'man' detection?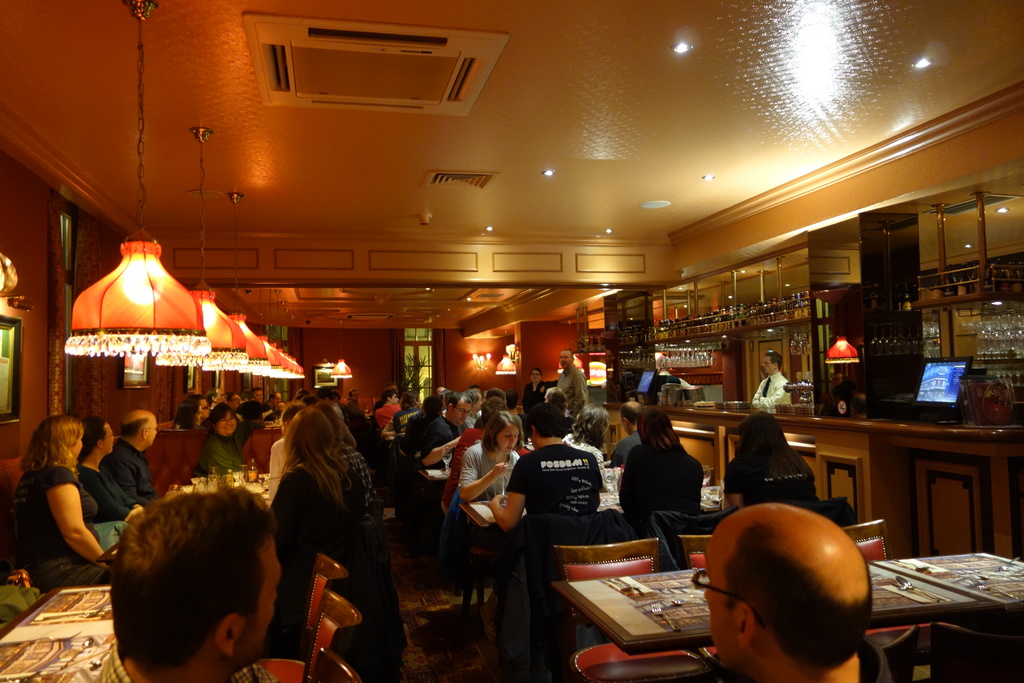
[267,389,285,416]
